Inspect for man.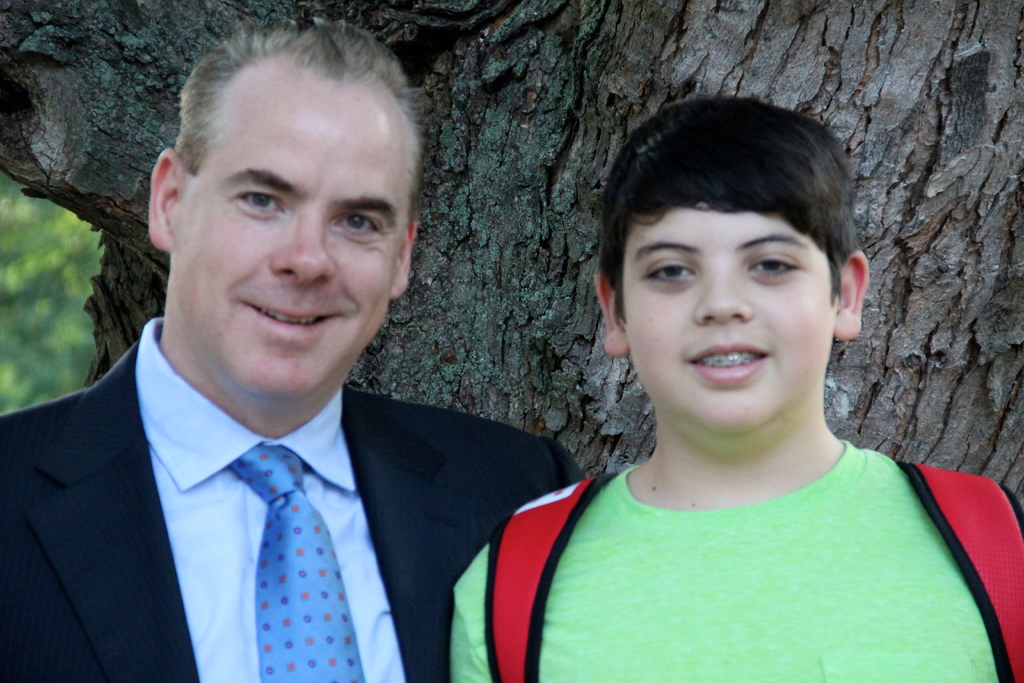
Inspection: (4,36,609,678).
